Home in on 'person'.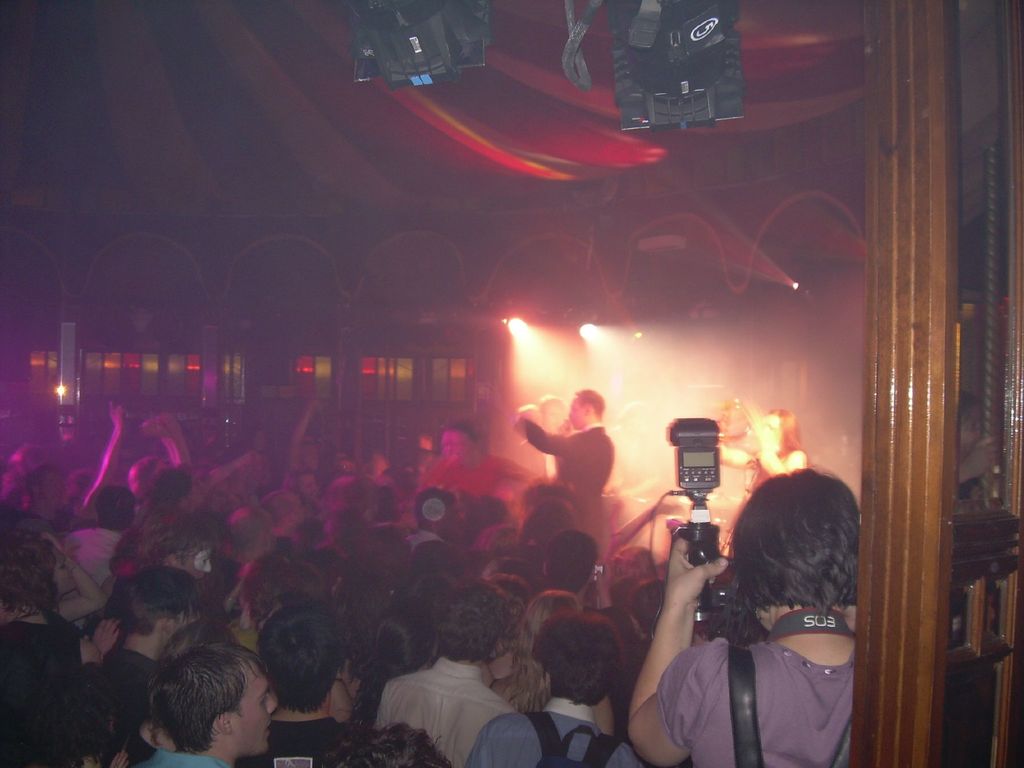
Homed in at [left=524, top=382, right=627, bottom=558].
